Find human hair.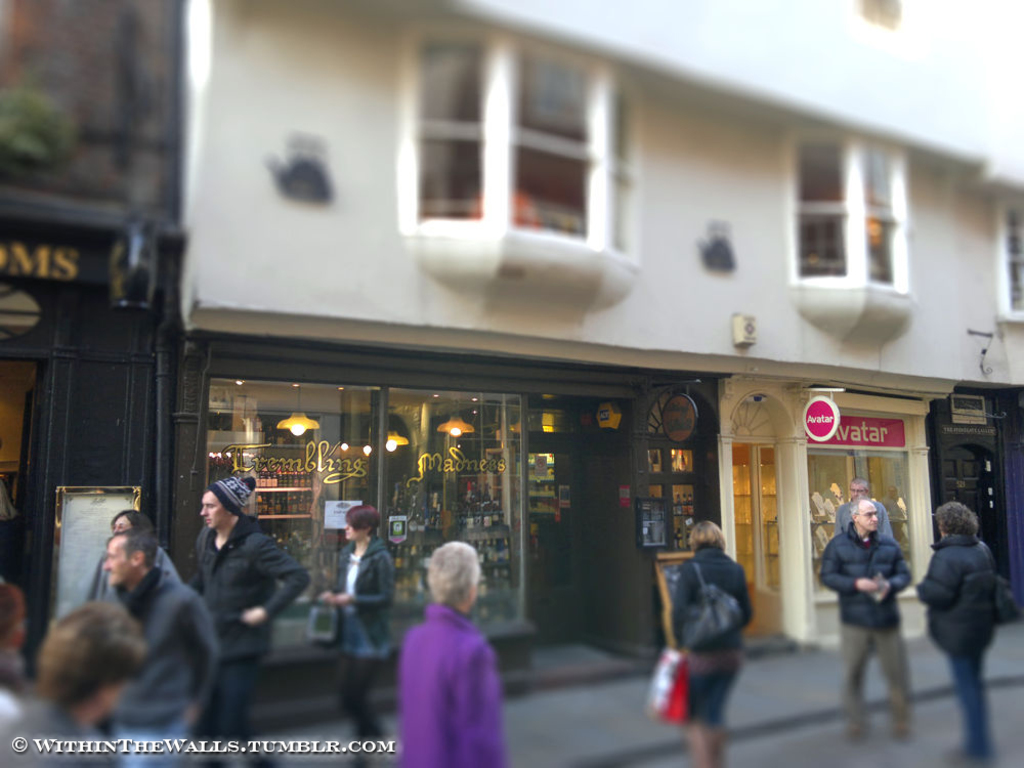
box=[425, 541, 479, 610].
